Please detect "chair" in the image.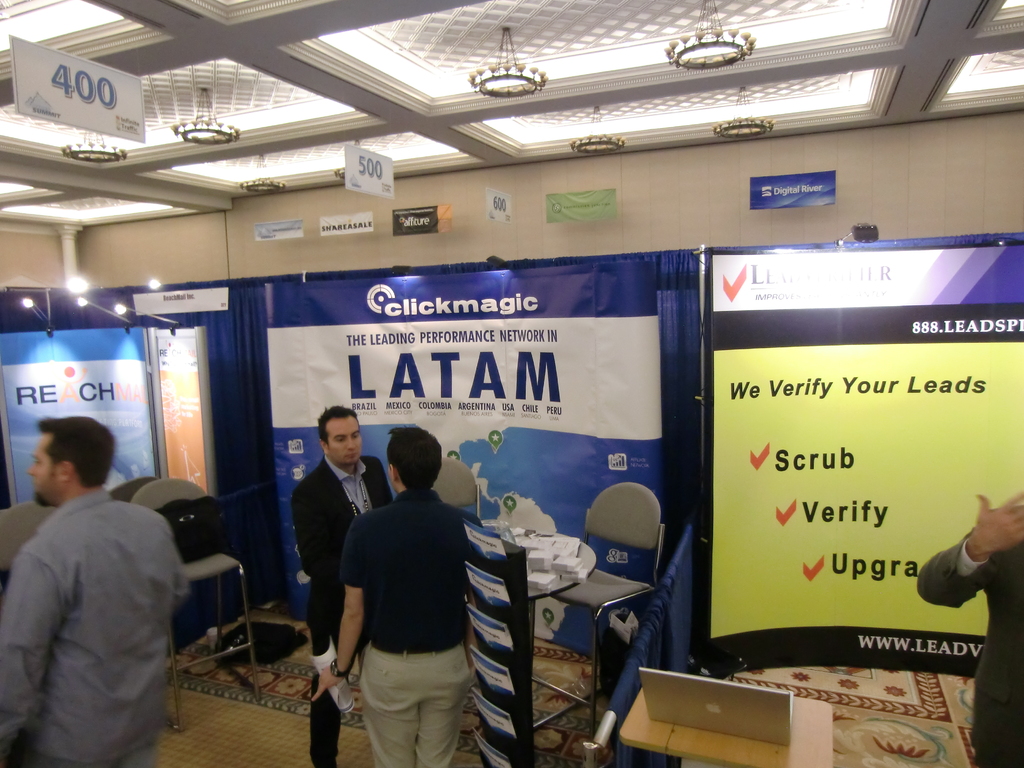
391 457 479 524.
